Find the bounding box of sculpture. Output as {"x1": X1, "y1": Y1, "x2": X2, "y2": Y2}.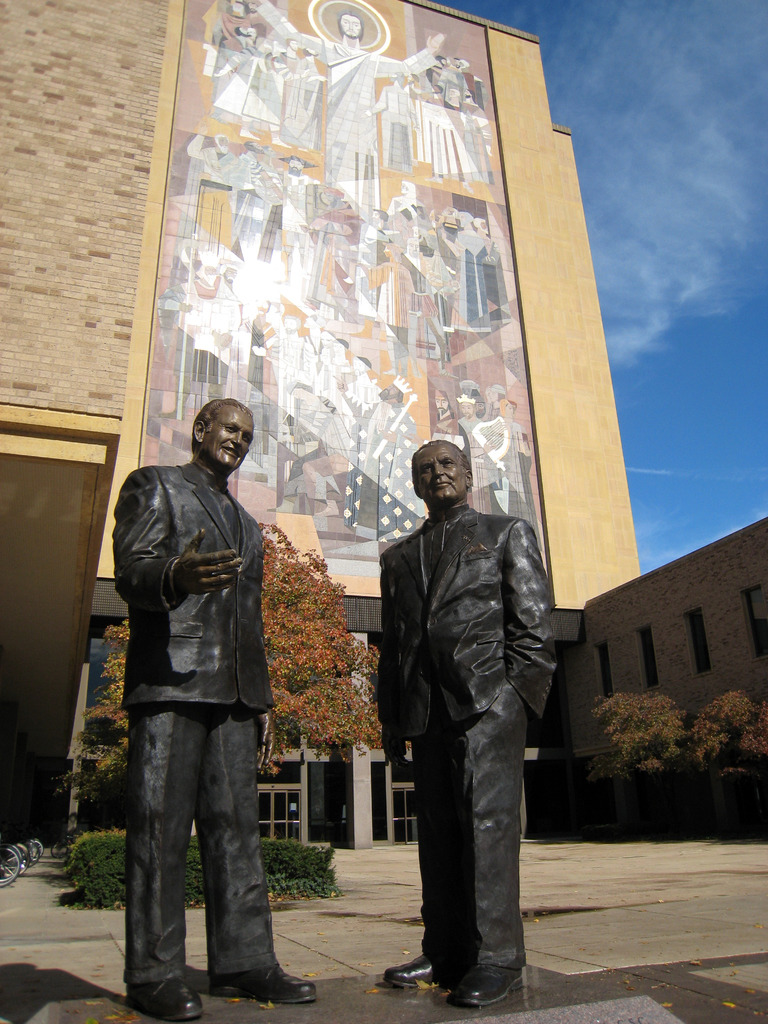
{"x1": 360, "y1": 431, "x2": 594, "y2": 1023}.
